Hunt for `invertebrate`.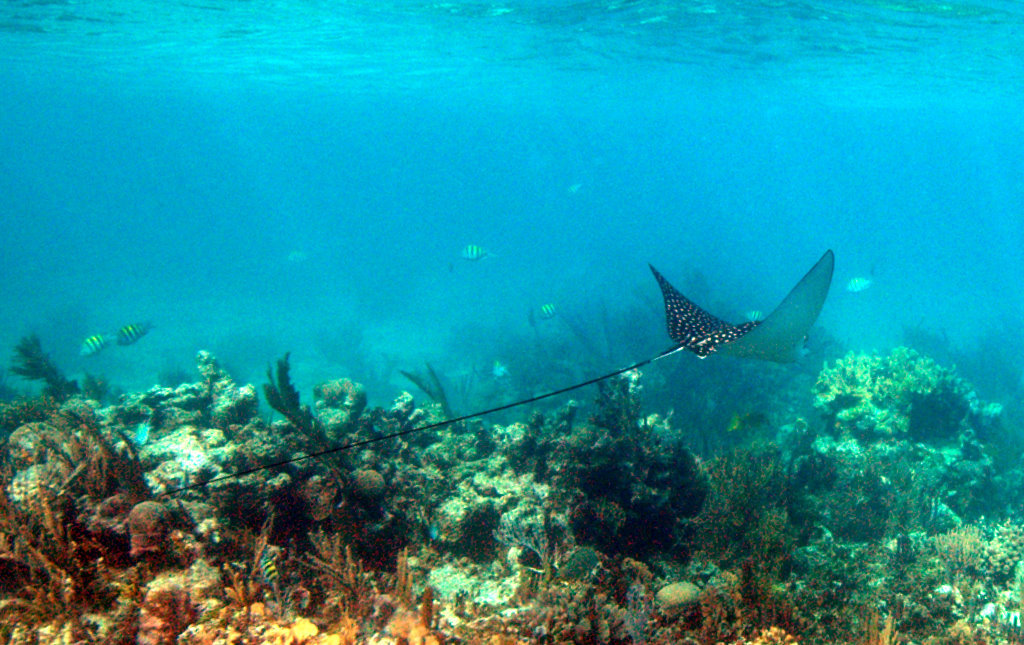
Hunted down at l=155, t=248, r=835, b=499.
